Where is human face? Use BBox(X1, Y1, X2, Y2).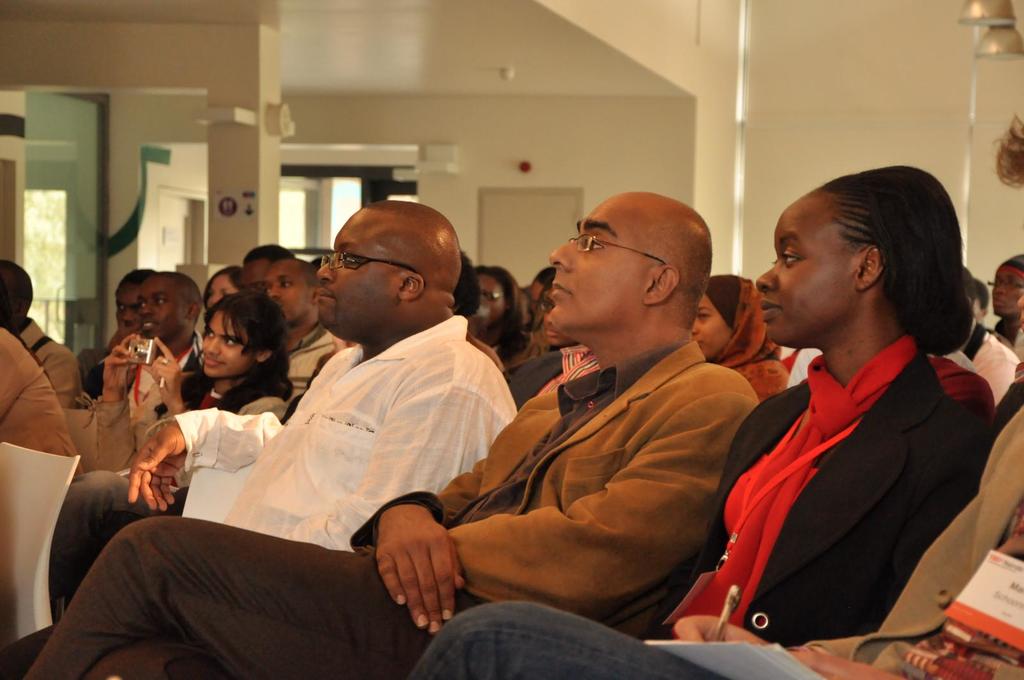
BBox(316, 210, 396, 323).
